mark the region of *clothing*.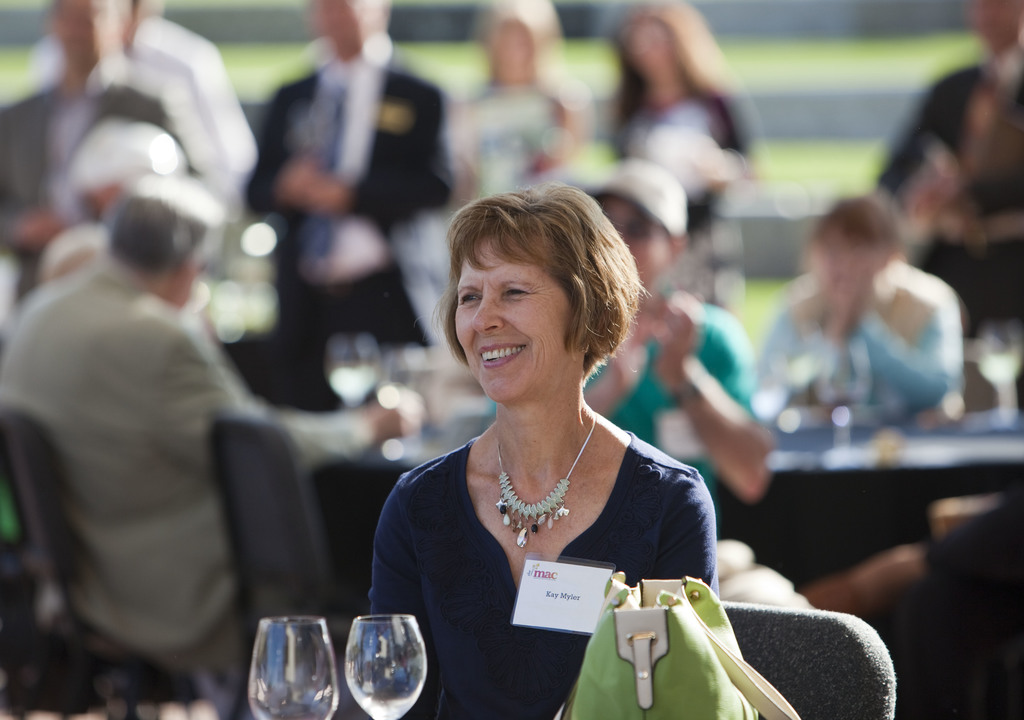
Region: [left=748, top=266, right=963, bottom=423].
